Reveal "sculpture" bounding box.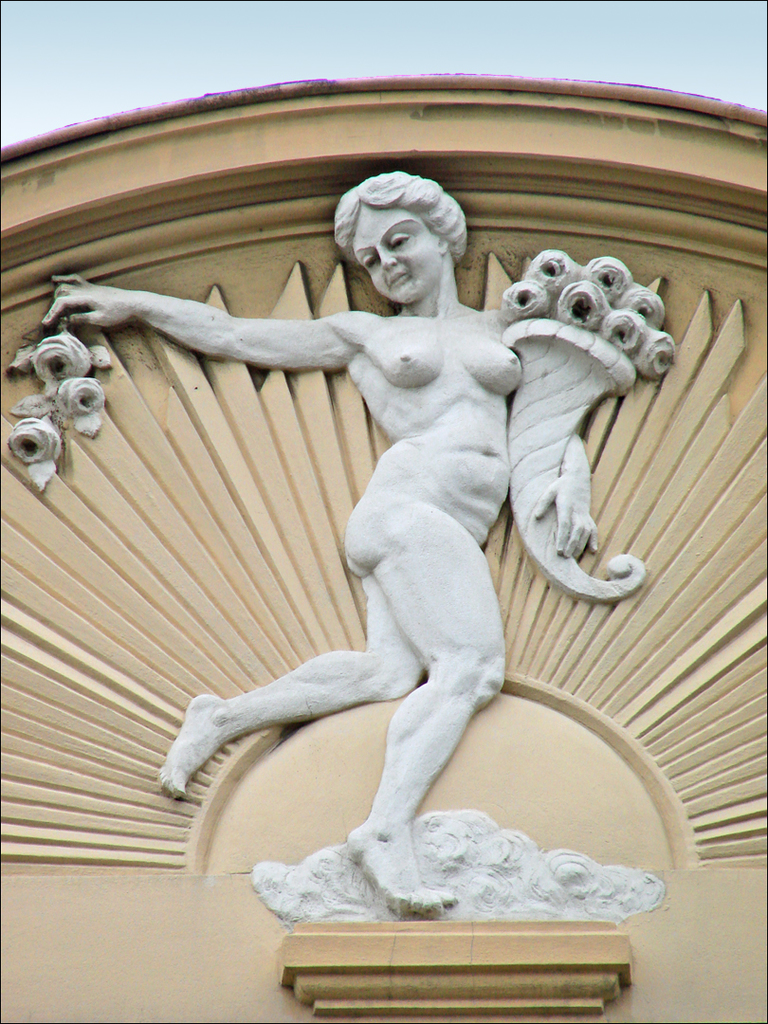
Revealed: detection(26, 149, 603, 915).
